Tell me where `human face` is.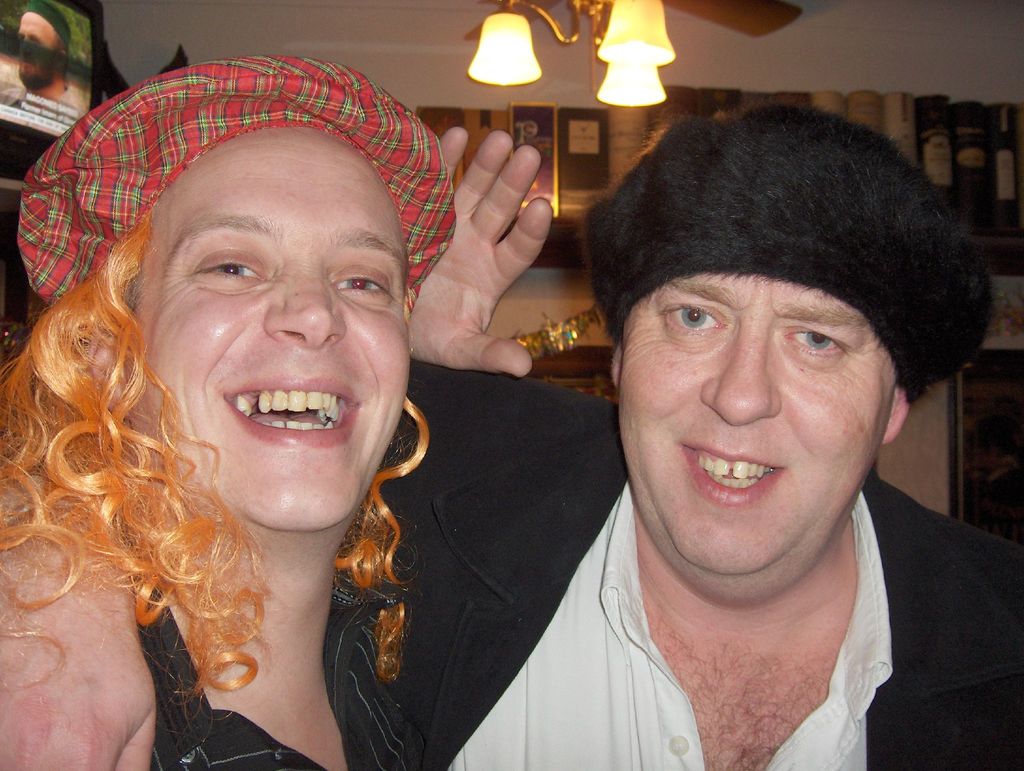
`human face` is at left=140, top=124, right=408, bottom=528.
